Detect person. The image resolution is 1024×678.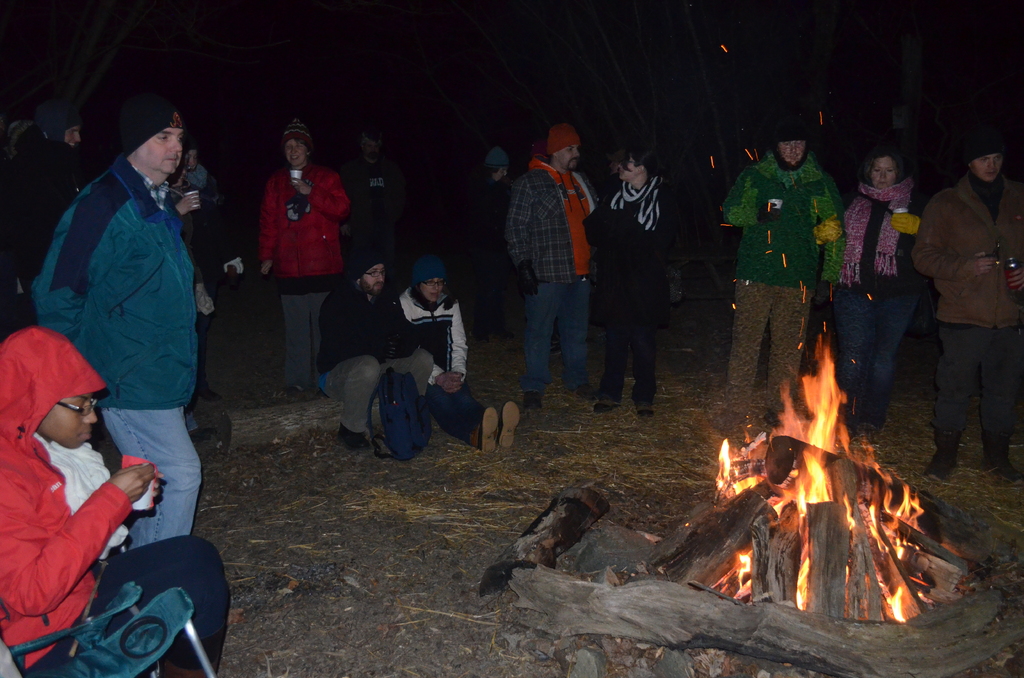
<region>467, 146, 506, 248</region>.
